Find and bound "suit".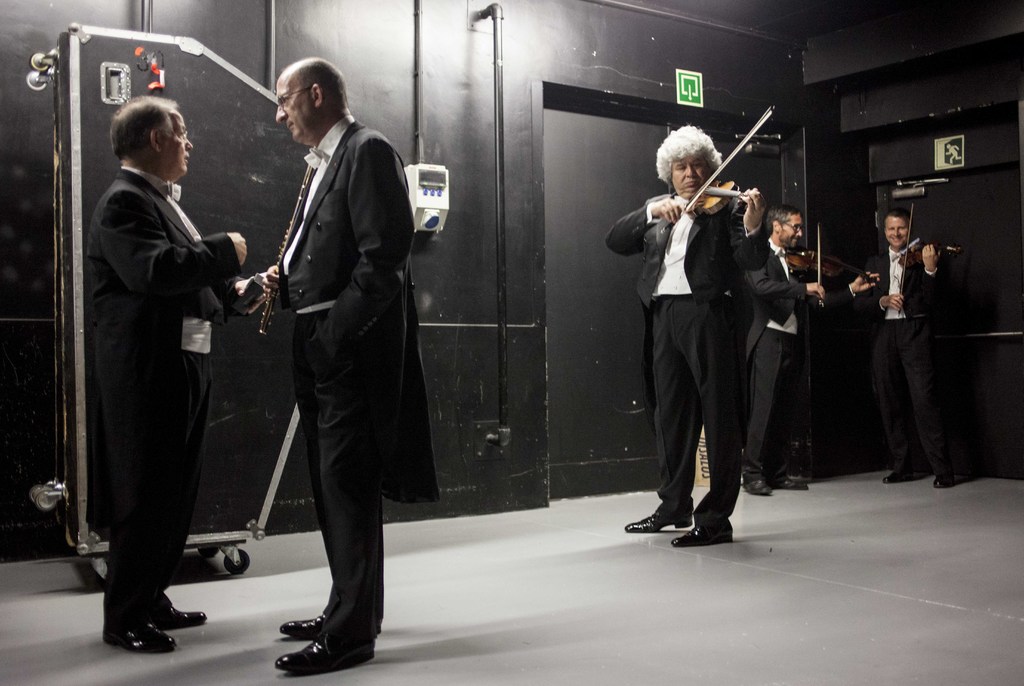
Bound: bbox=(267, 113, 419, 654).
